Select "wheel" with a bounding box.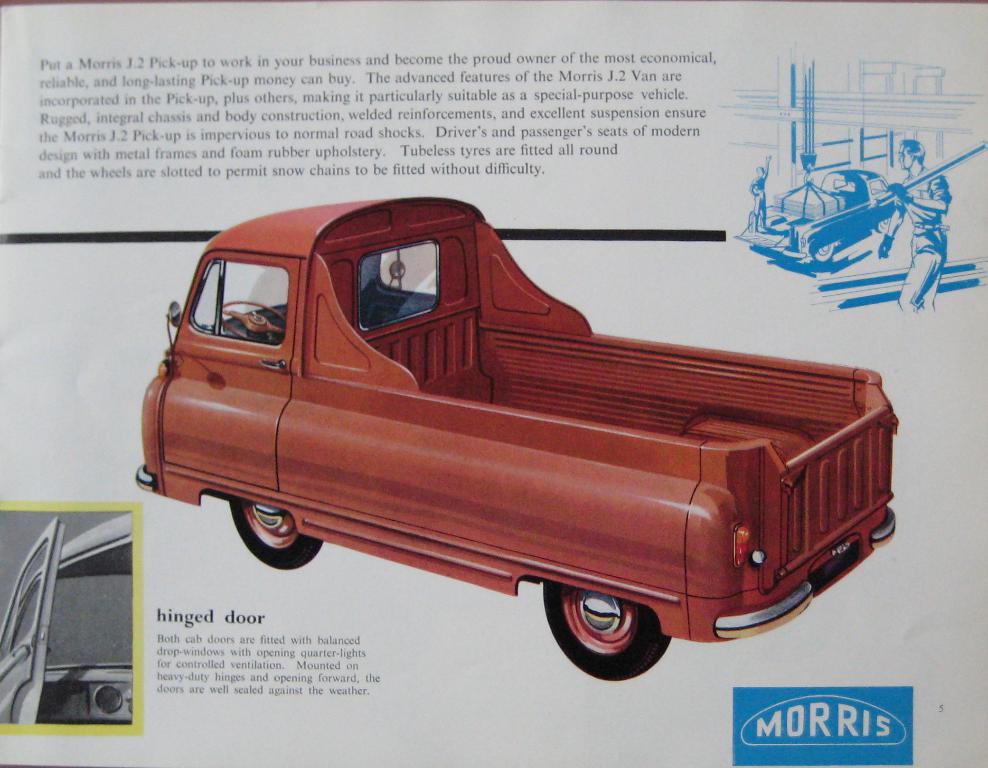
219/299/288/344.
